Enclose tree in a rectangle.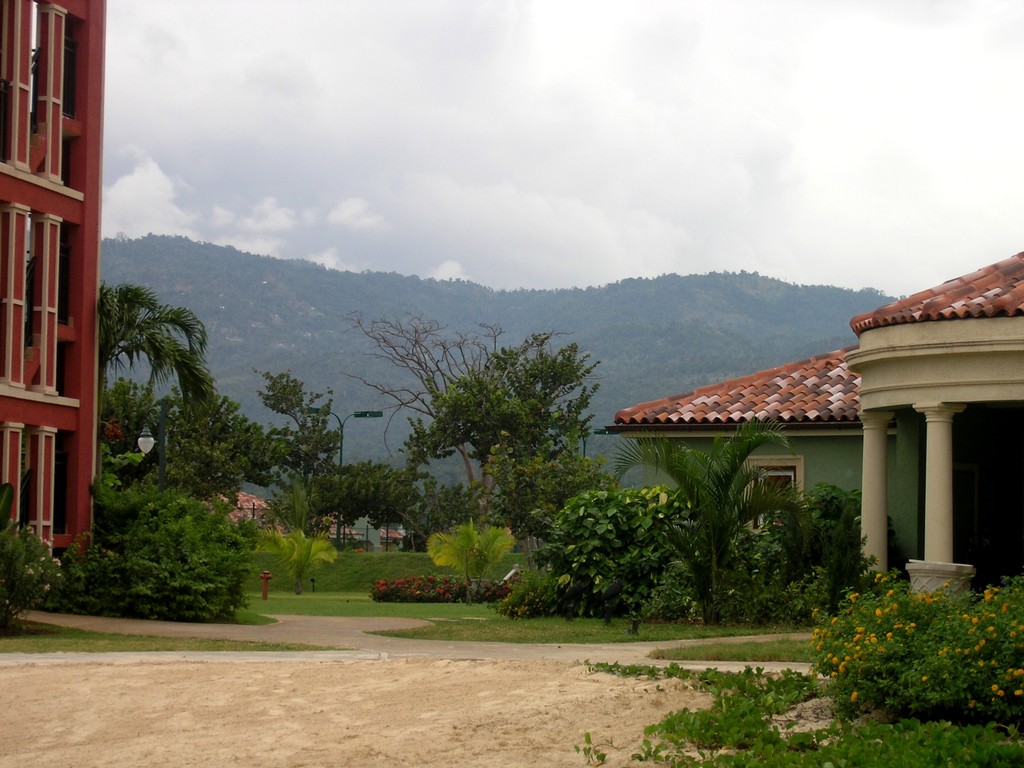
[left=408, top=325, right=599, bottom=511].
